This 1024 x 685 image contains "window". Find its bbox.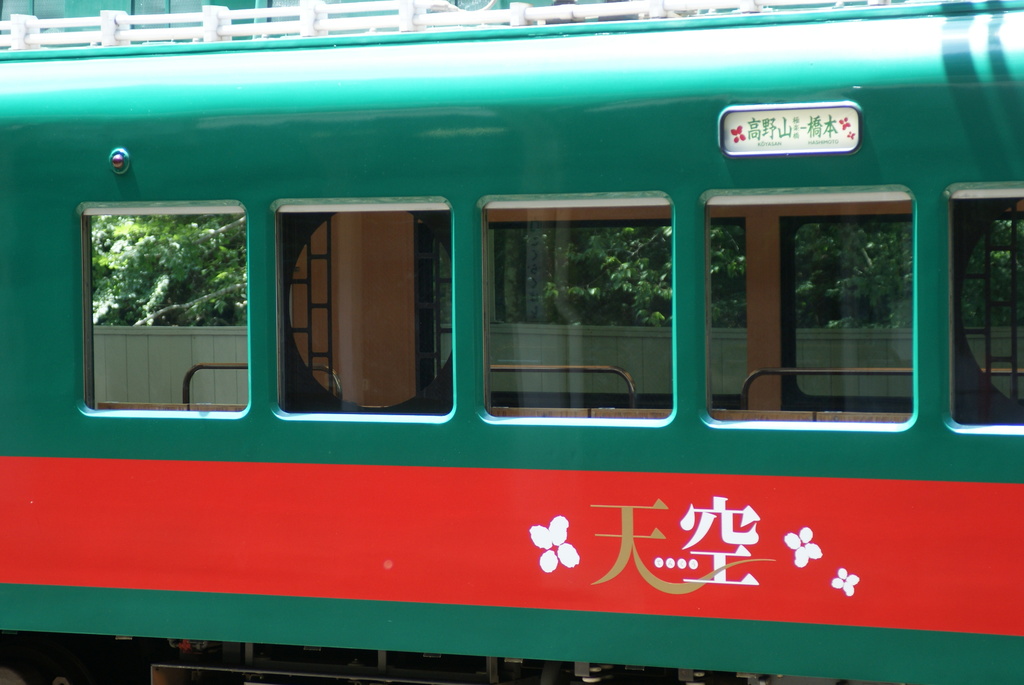
rect(76, 184, 250, 388).
